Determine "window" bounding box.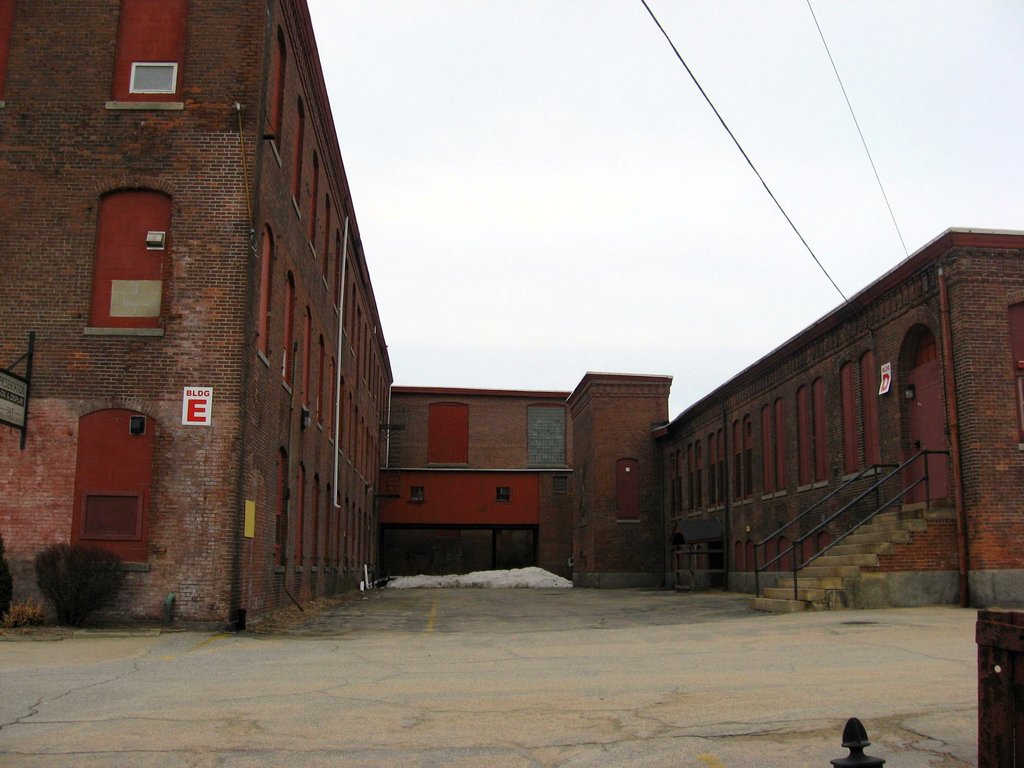
Determined: bbox=(615, 457, 642, 523).
